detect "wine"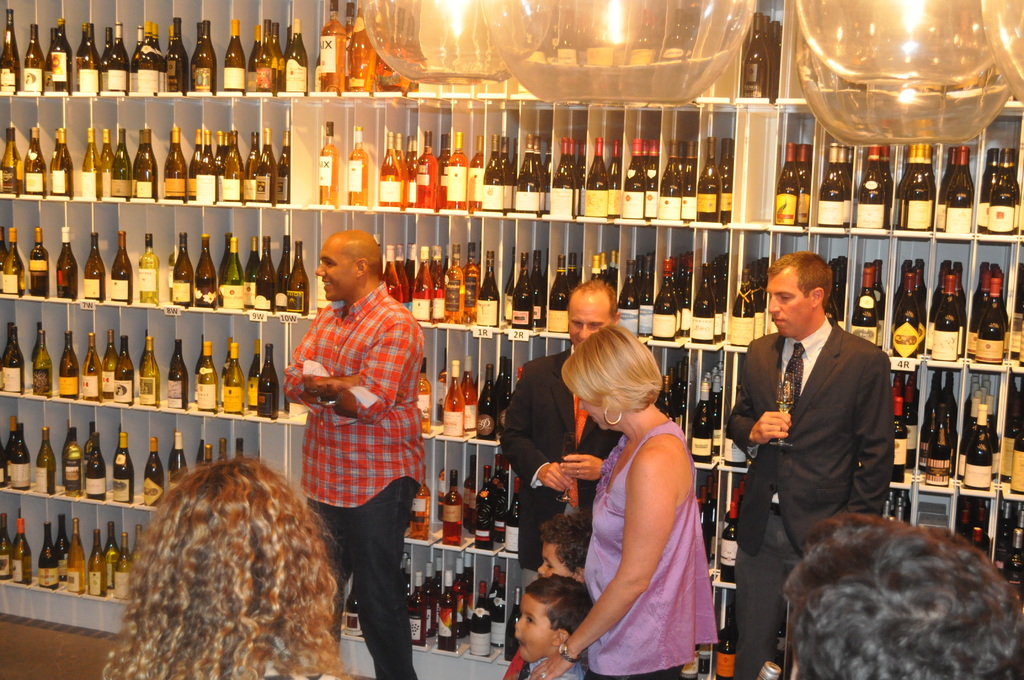
BBox(600, 250, 605, 278)
